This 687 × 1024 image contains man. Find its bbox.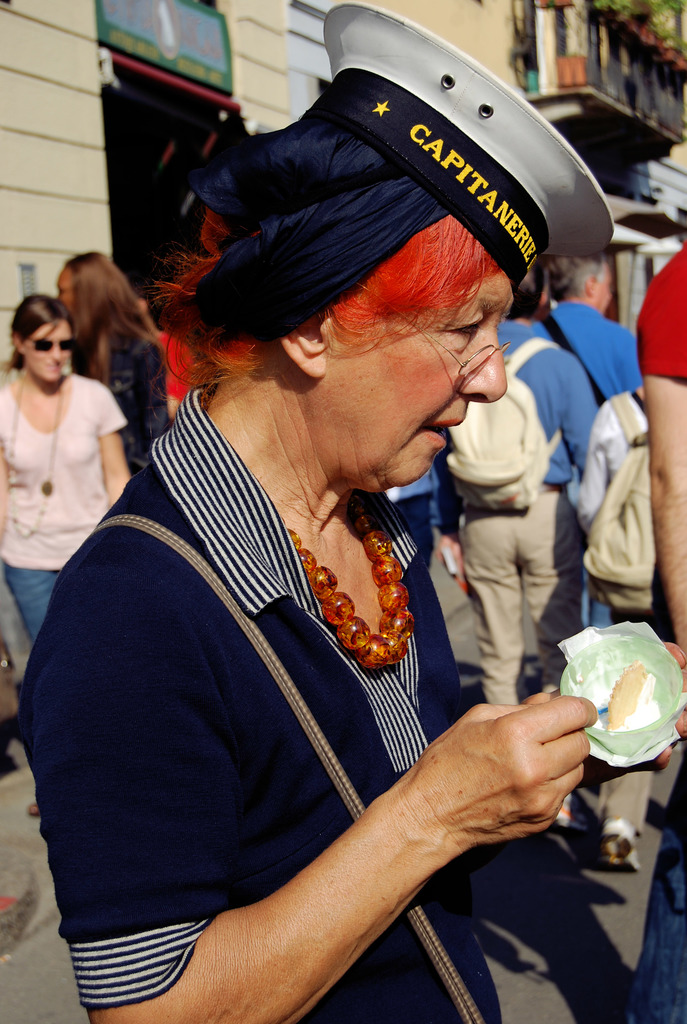
pyautogui.locateOnScreen(534, 250, 642, 626).
